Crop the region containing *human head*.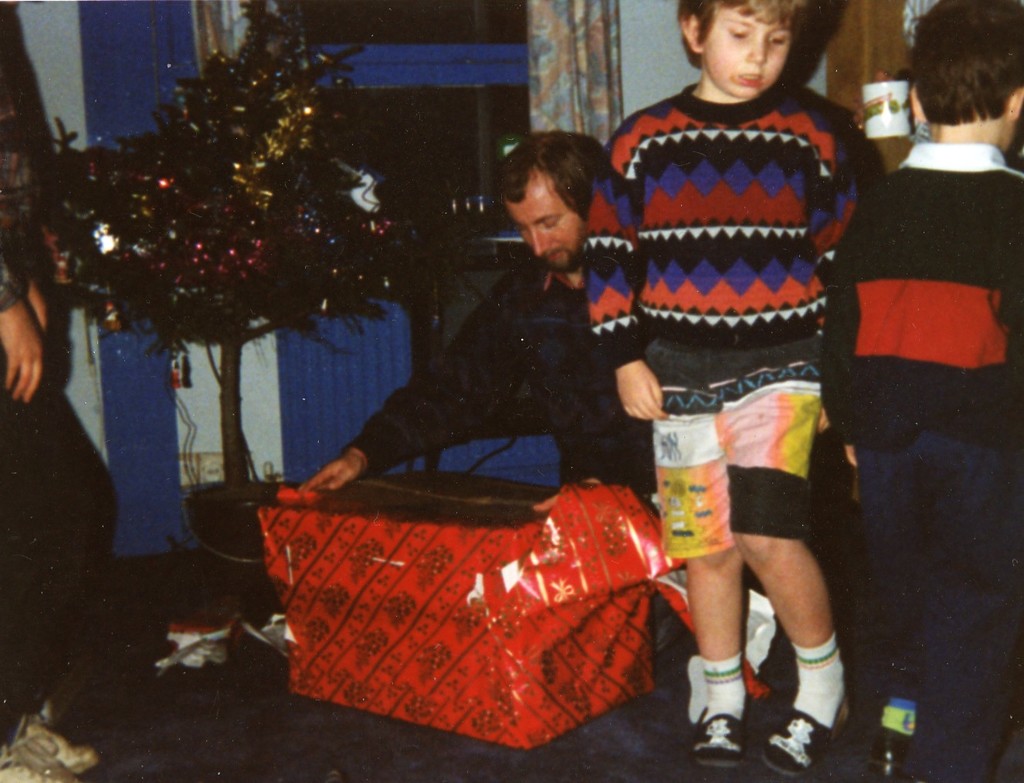
Crop region: box(498, 131, 604, 276).
